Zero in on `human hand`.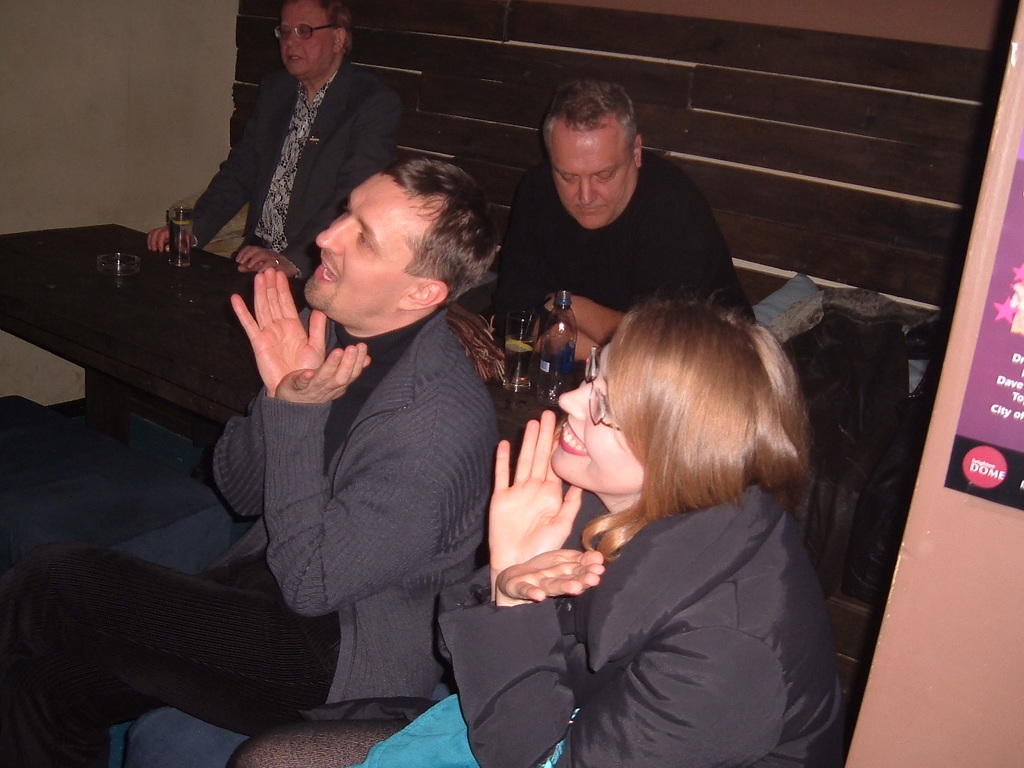
Zeroed in: left=486, top=410, right=586, bottom=572.
